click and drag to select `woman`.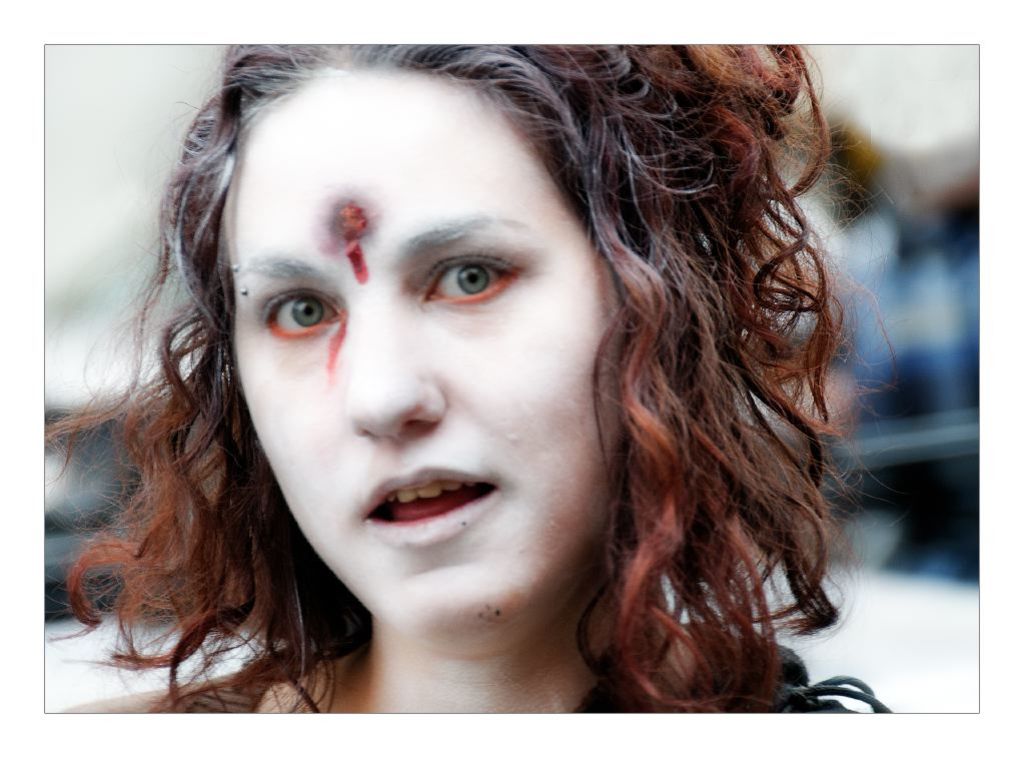
Selection: 42:41:894:716.
